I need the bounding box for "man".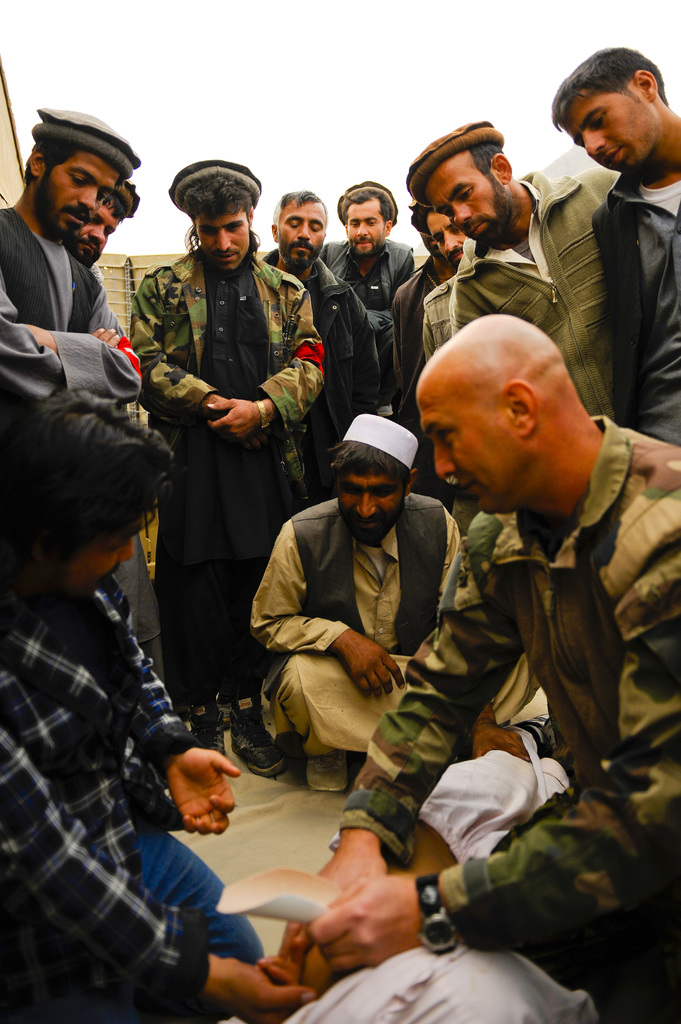
Here it is: detection(431, 125, 621, 420).
